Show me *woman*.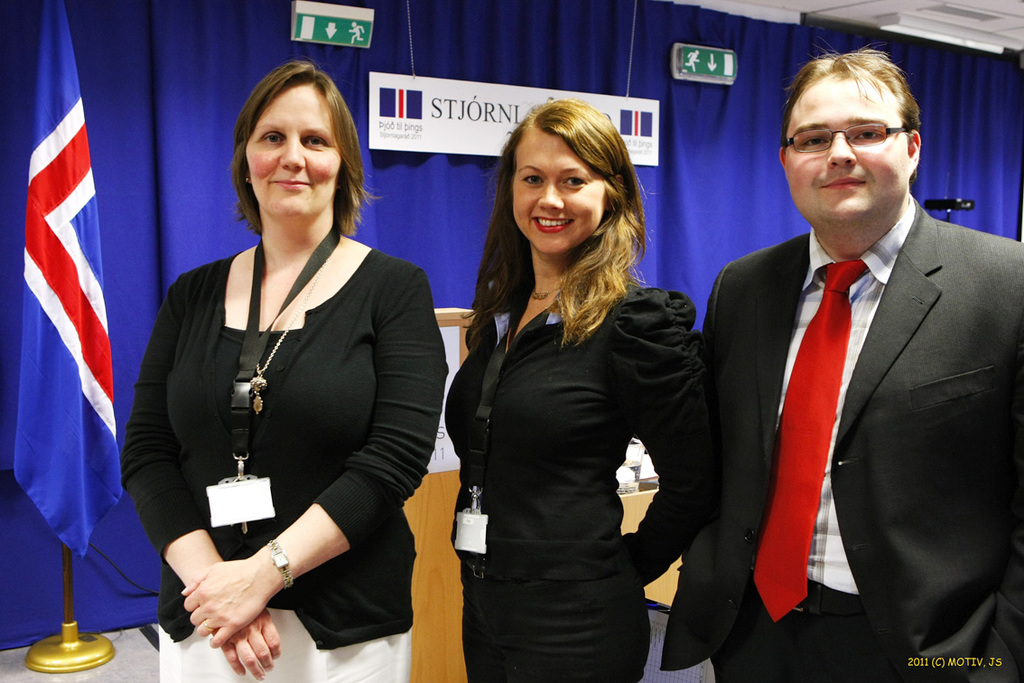
*woman* is here: x1=116 y1=61 x2=451 y2=682.
